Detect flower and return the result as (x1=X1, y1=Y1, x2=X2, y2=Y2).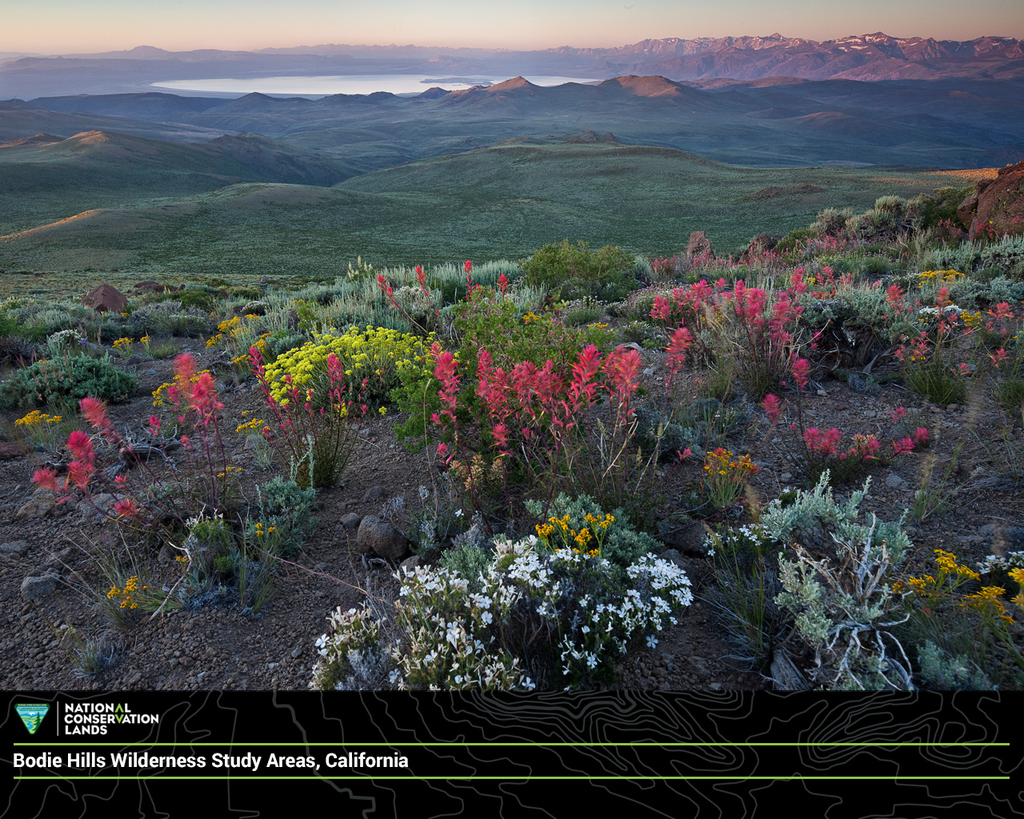
(x1=266, y1=522, x2=278, y2=535).
